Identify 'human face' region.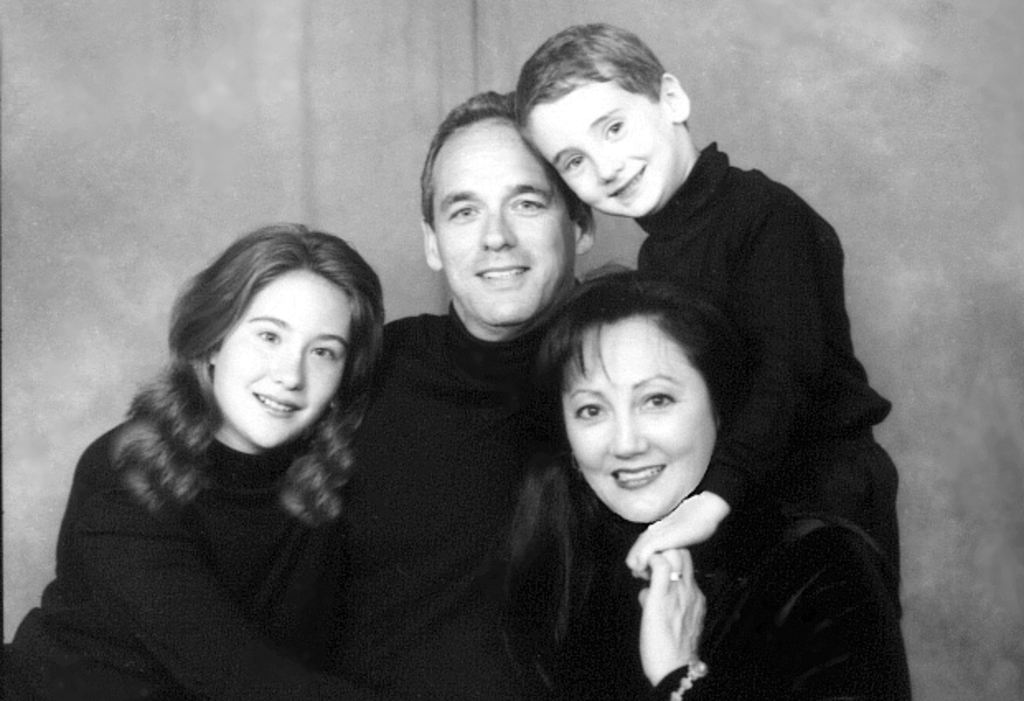
Region: bbox=[559, 318, 719, 523].
